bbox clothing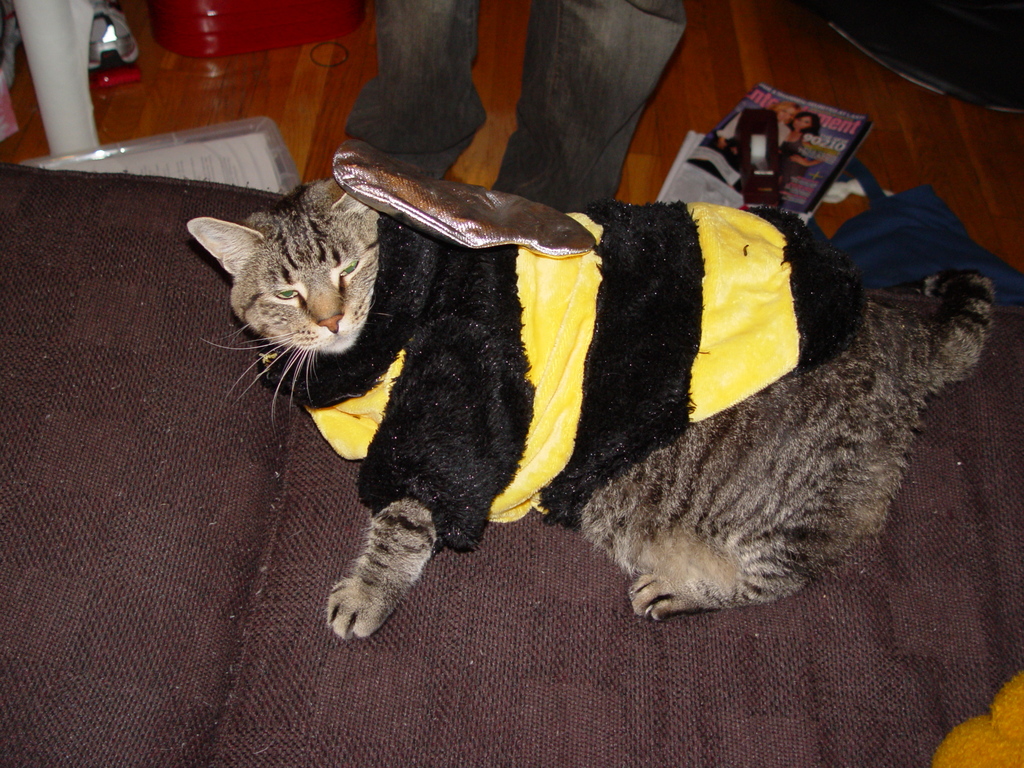
left=263, top=198, right=874, bottom=550
